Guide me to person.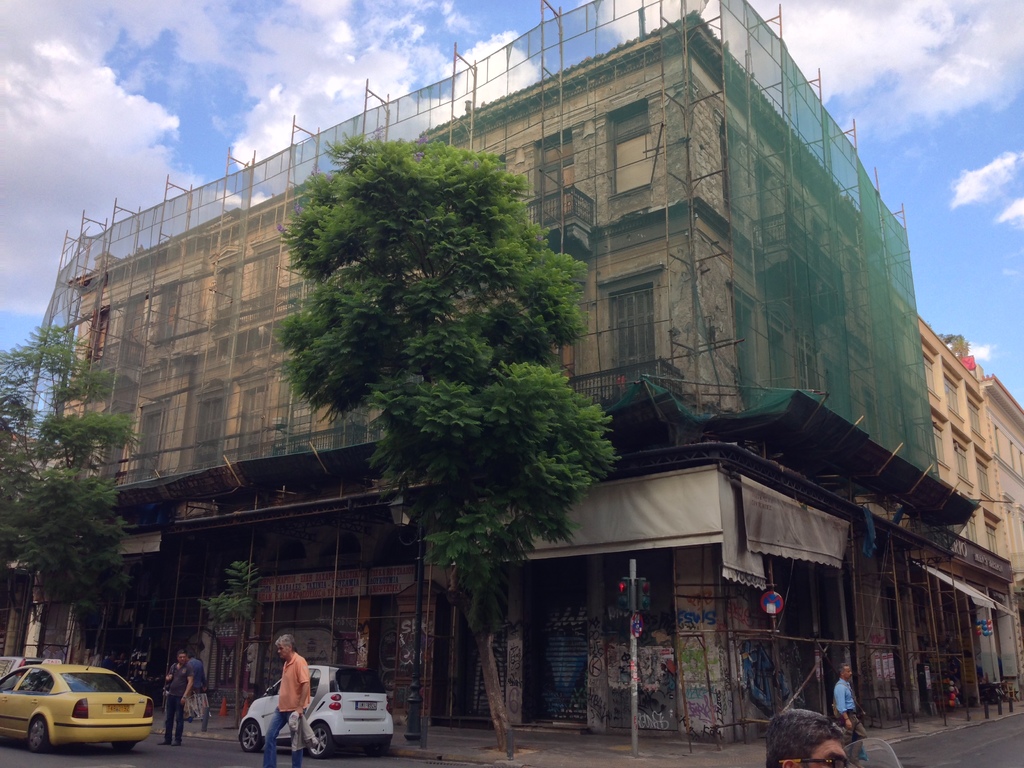
Guidance: Rect(263, 632, 309, 767).
